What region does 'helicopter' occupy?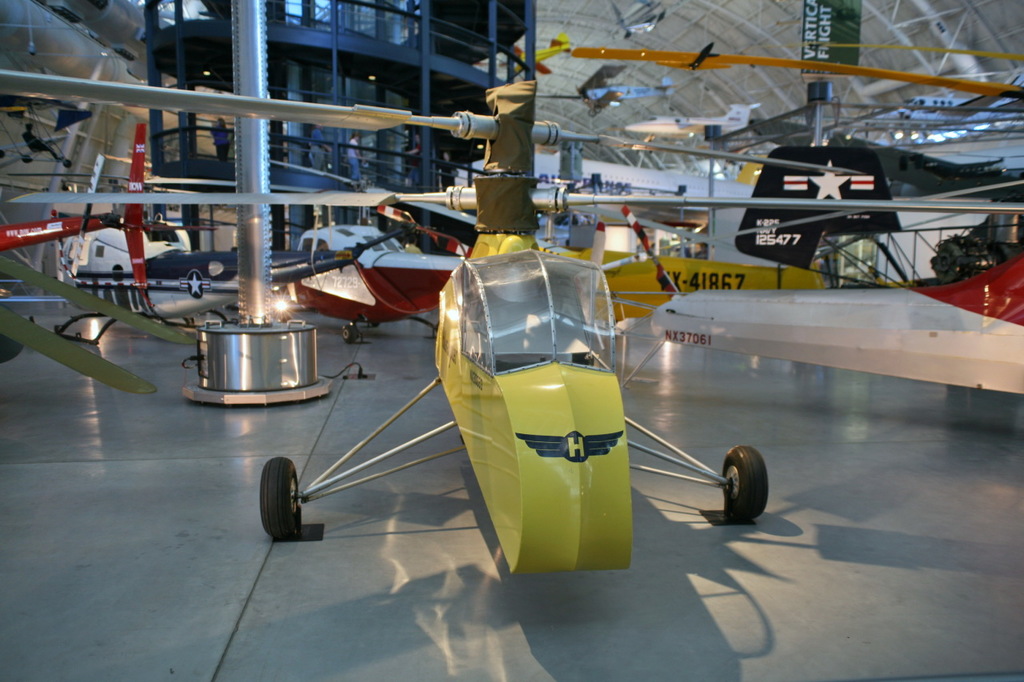
[x1=0, y1=69, x2=866, y2=576].
